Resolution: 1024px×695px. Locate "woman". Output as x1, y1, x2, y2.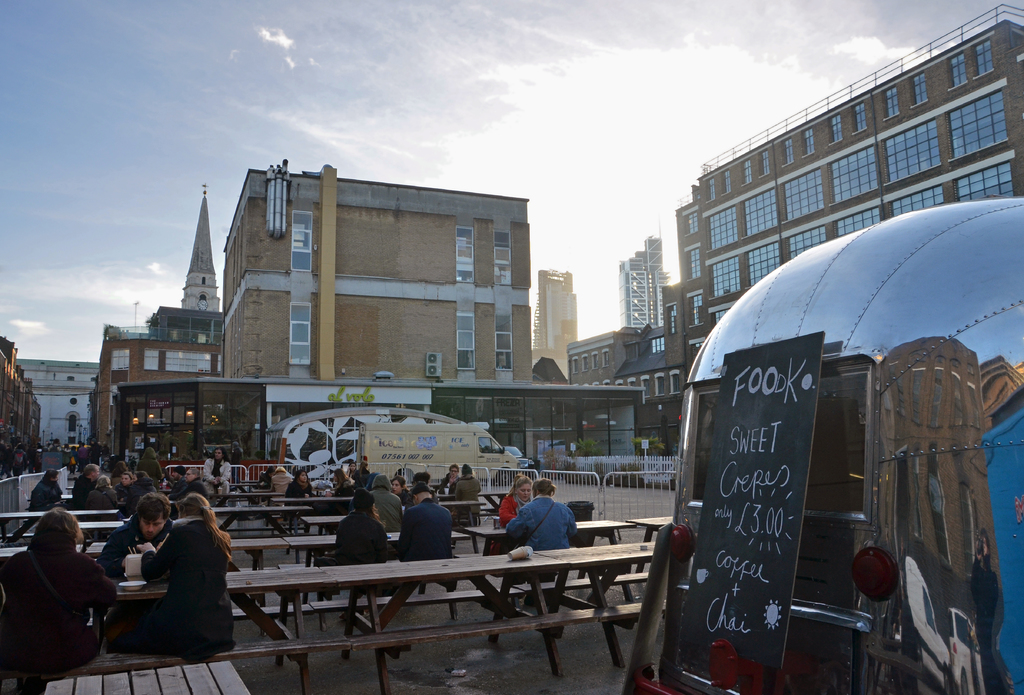
506, 473, 534, 527.
